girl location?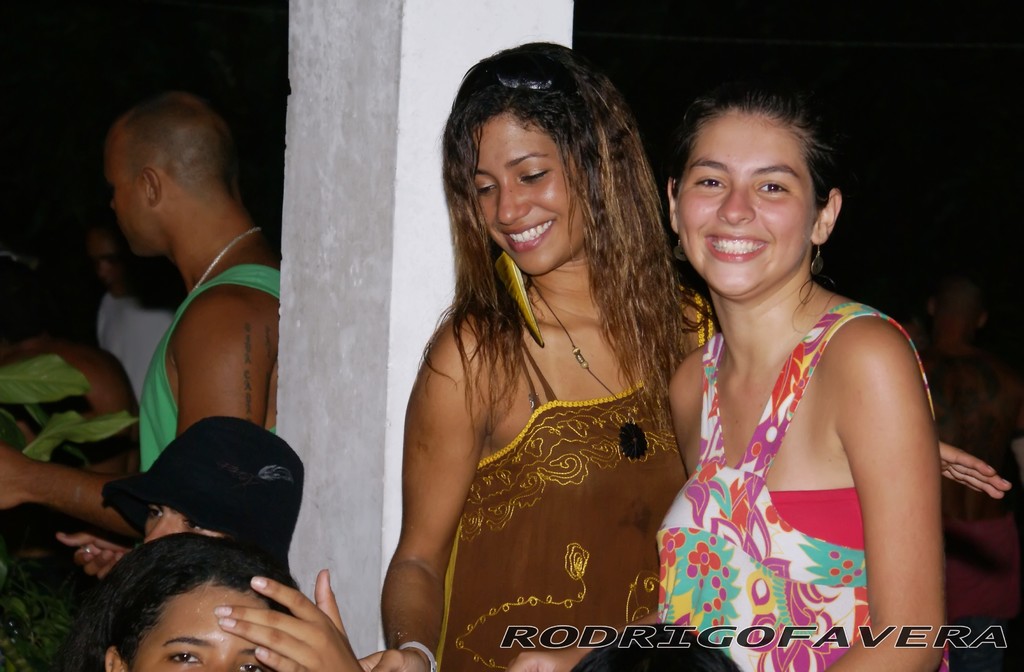
box=[58, 412, 337, 613]
